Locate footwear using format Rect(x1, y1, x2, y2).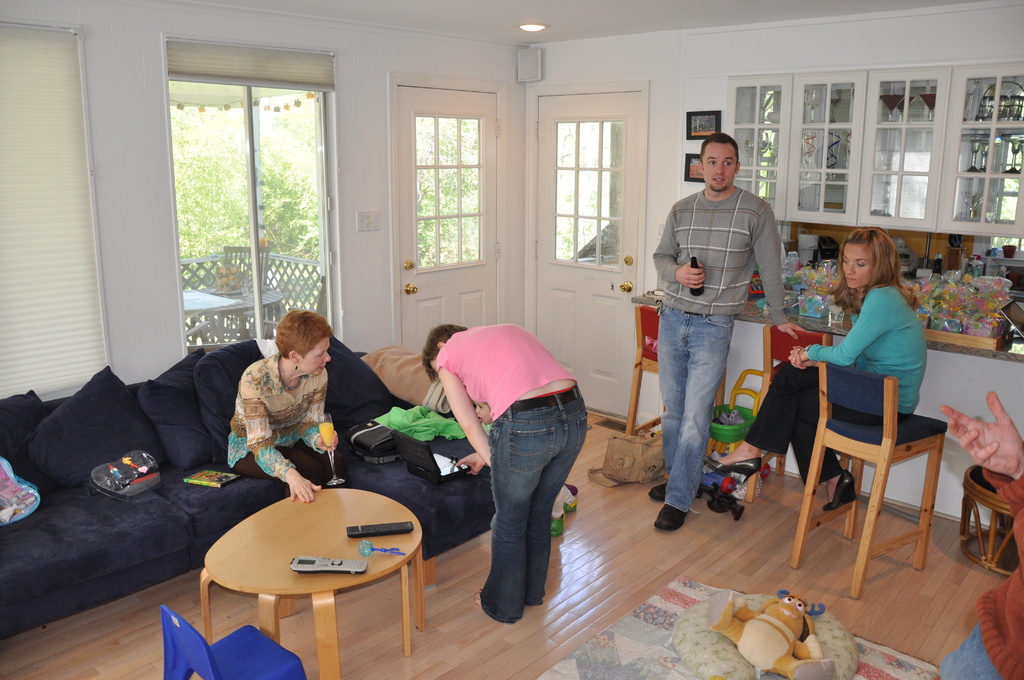
Rect(655, 503, 690, 532).
